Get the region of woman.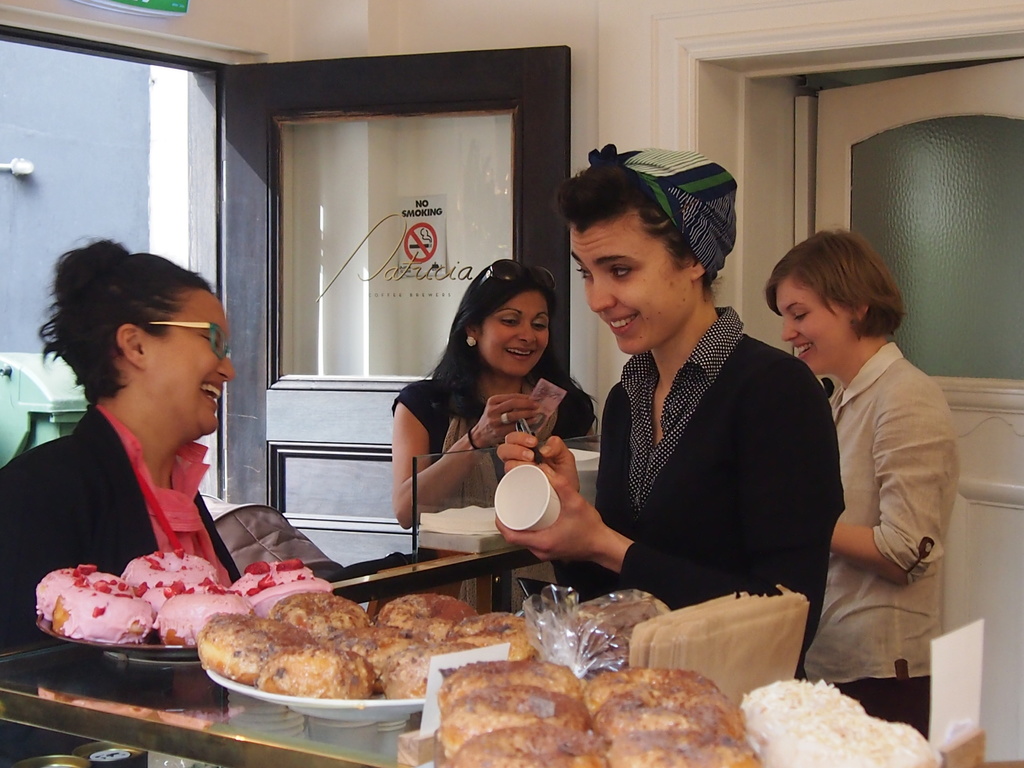
(393, 255, 601, 567).
